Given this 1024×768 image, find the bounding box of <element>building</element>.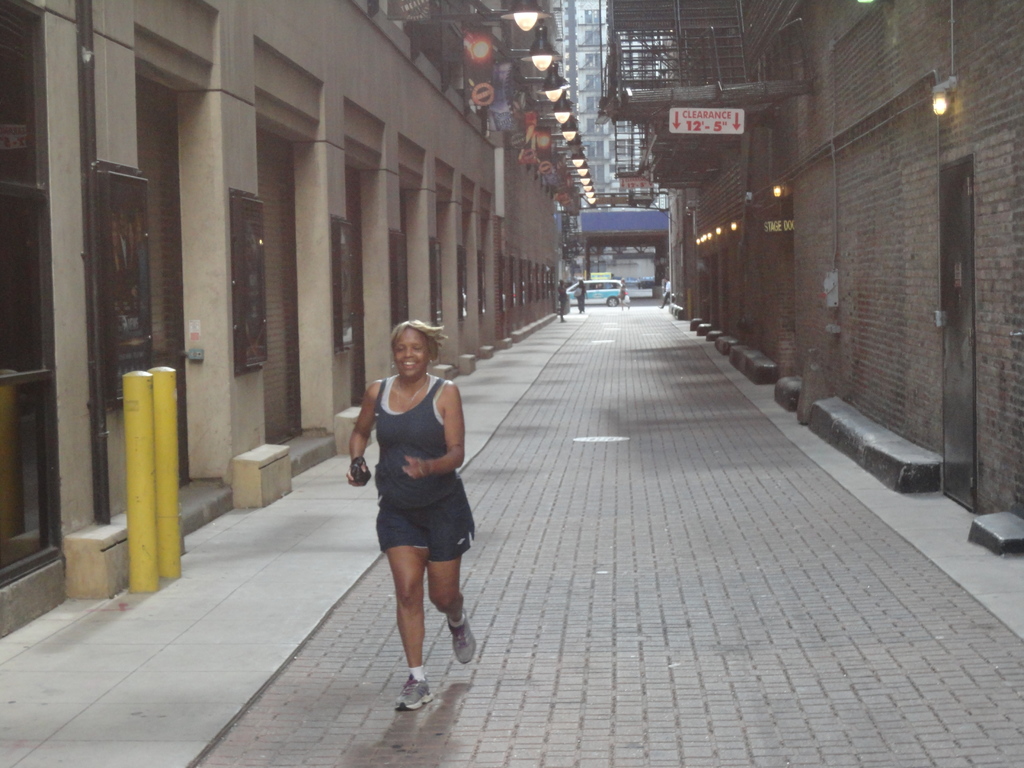
pyautogui.locateOnScreen(551, 2, 667, 236).
